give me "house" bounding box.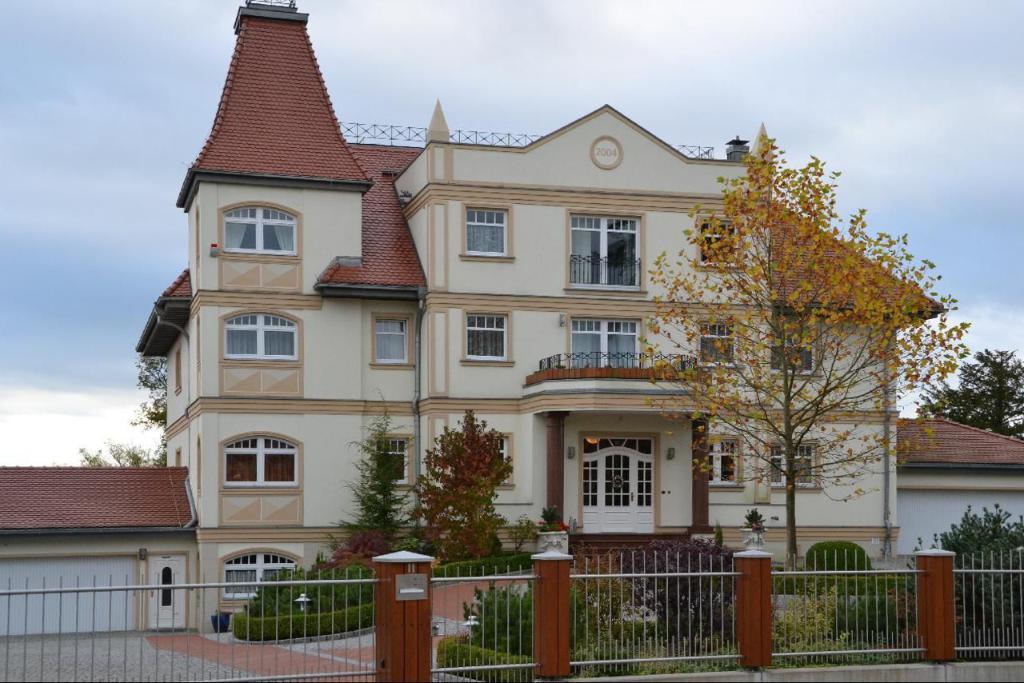
pyautogui.locateOnScreen(893, 417, 1023, 569).
